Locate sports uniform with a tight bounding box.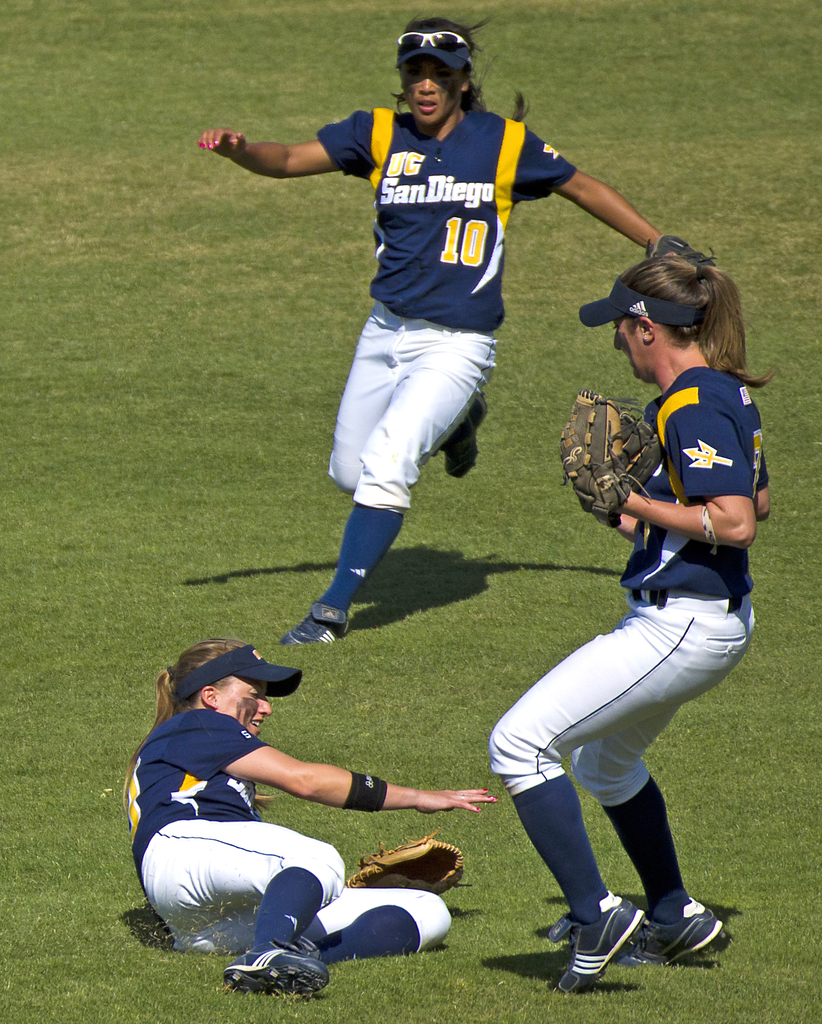
pyautogui.locateOnScreen(502, 272, 769, 991).
